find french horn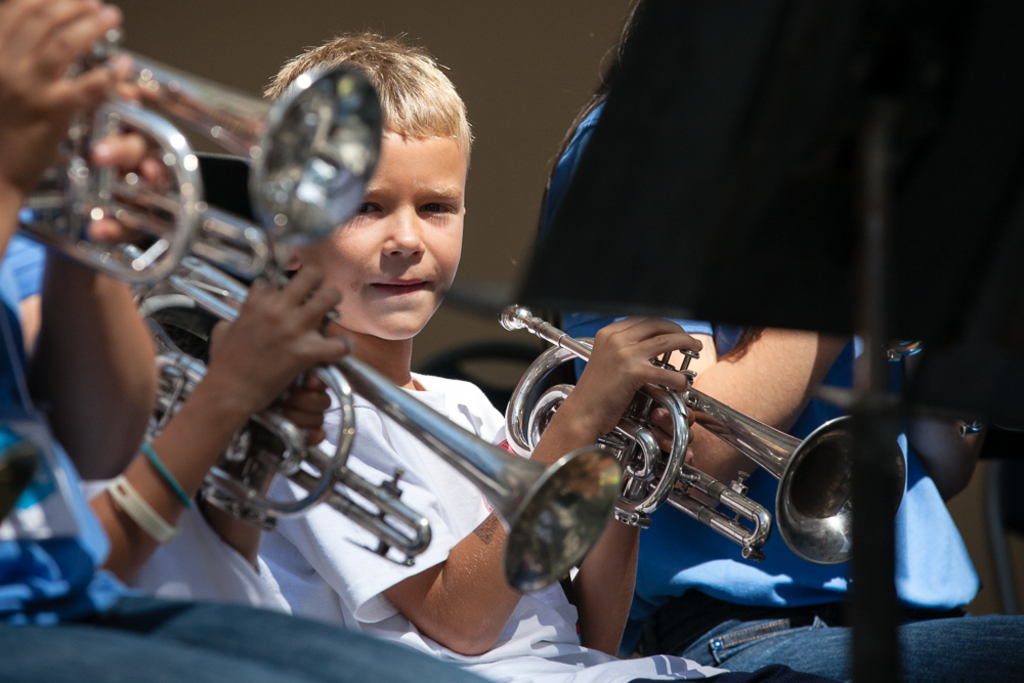
499/310/869/573
